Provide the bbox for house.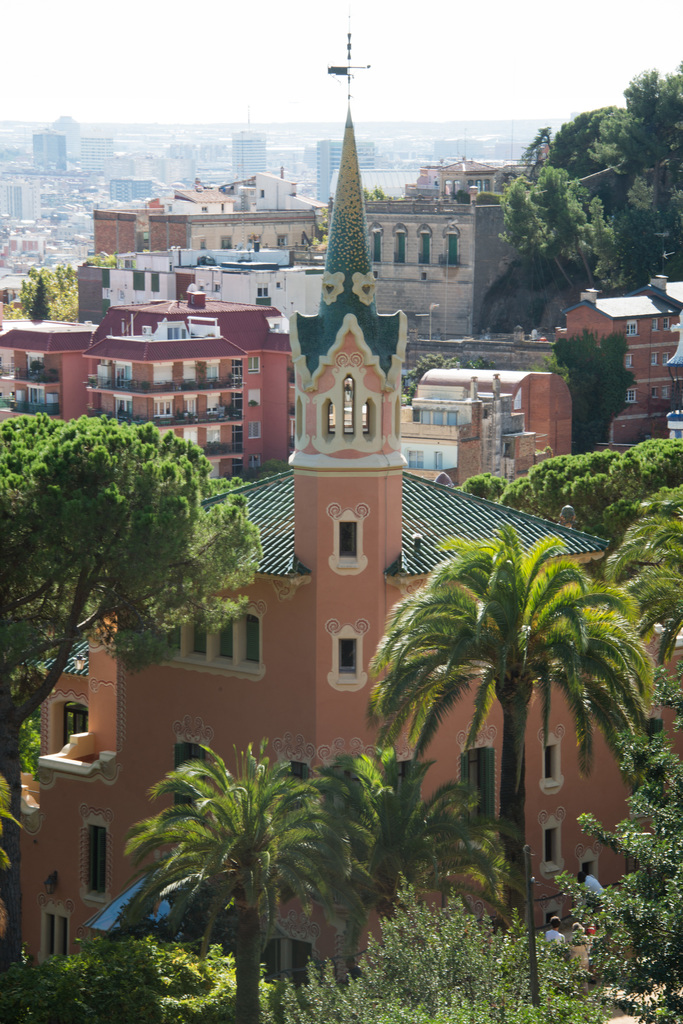
(left=0, top=179, right=48, bottom=225).
